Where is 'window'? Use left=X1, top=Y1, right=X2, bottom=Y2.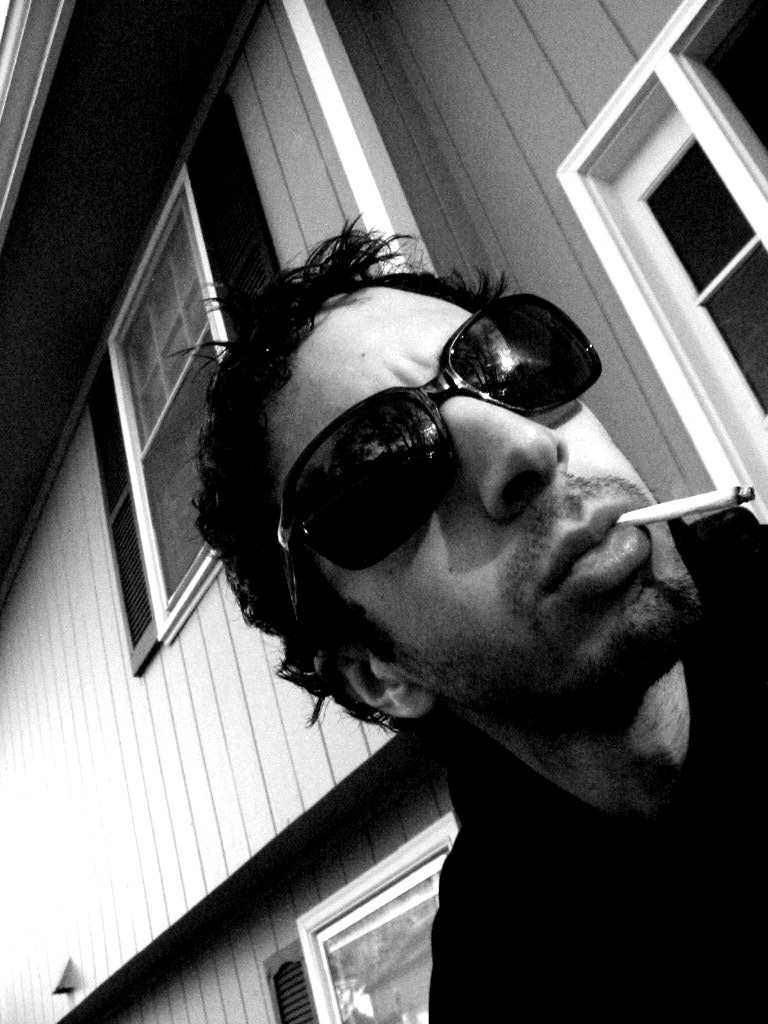
left=553, top=0, right=767, bottom=544.
